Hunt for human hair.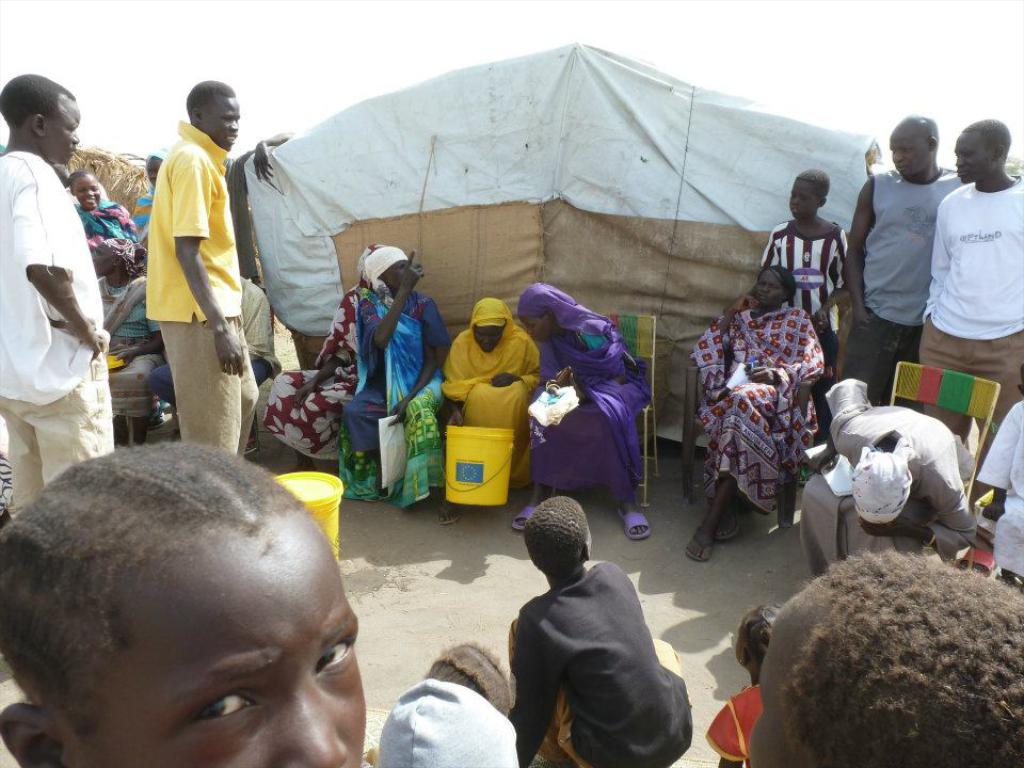
Hunted down at 68/169/92/193.
